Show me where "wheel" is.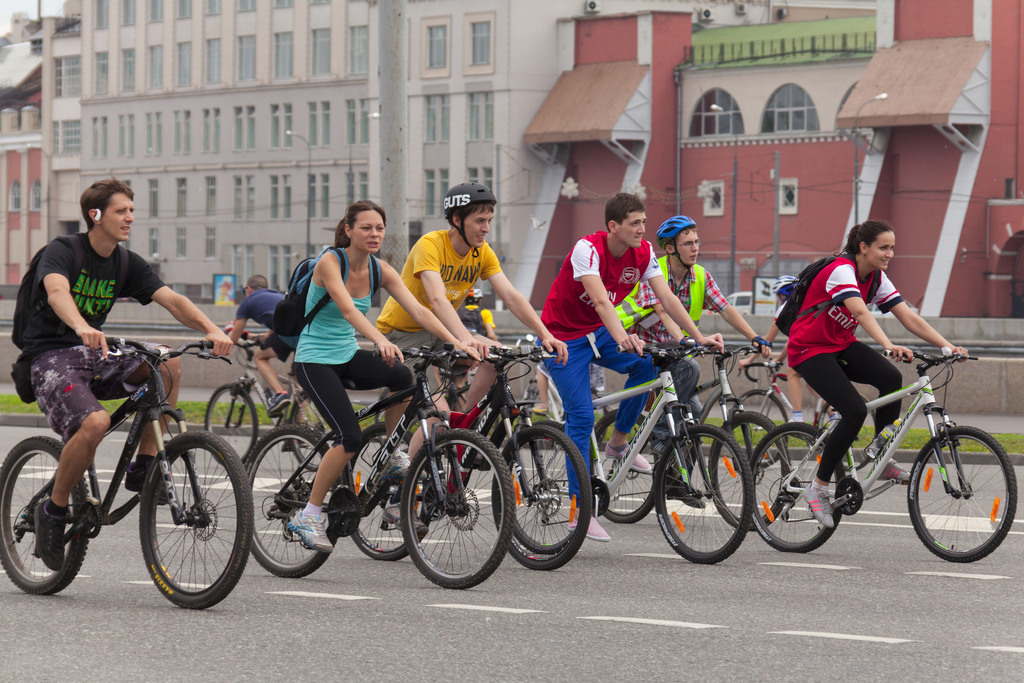
"wheel" is at detection(751, 421, 852, 555).
